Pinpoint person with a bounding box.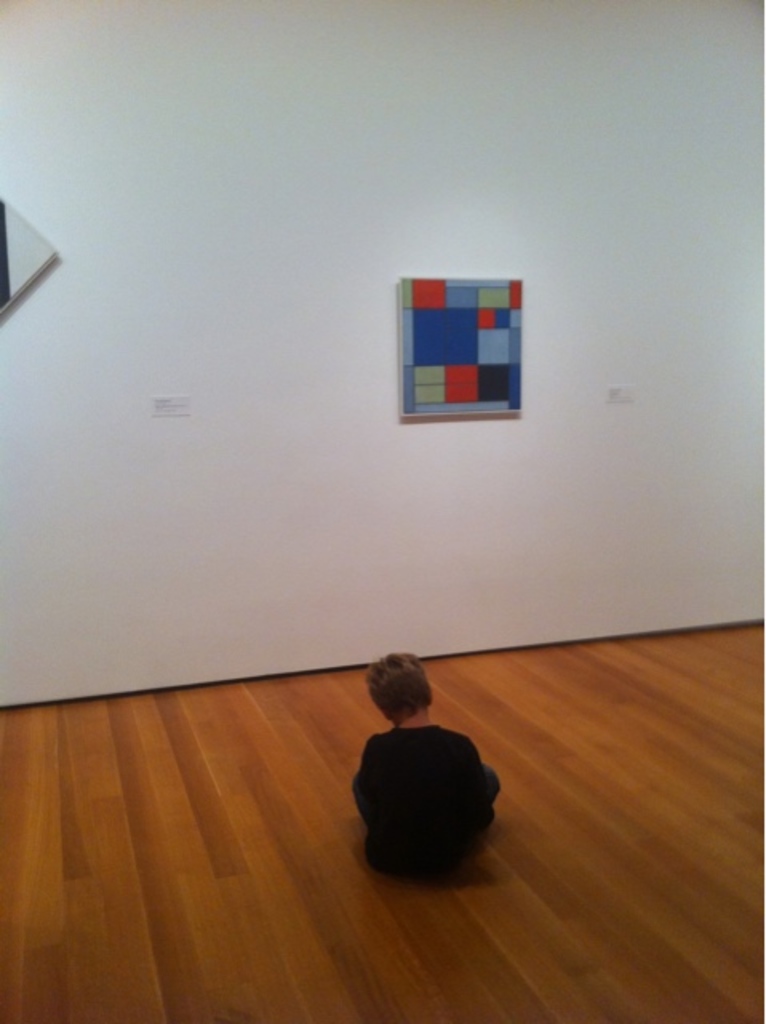
x1=329, y1=656, x2=505, y2=886.
